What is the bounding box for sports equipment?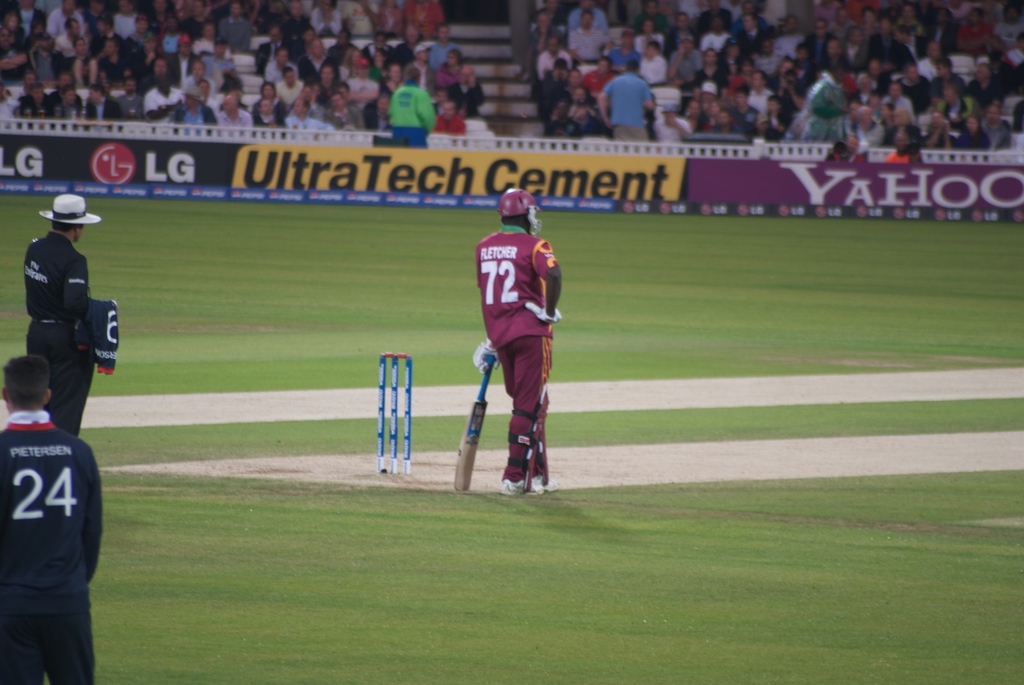
crop(506, 387, 551, 494).
